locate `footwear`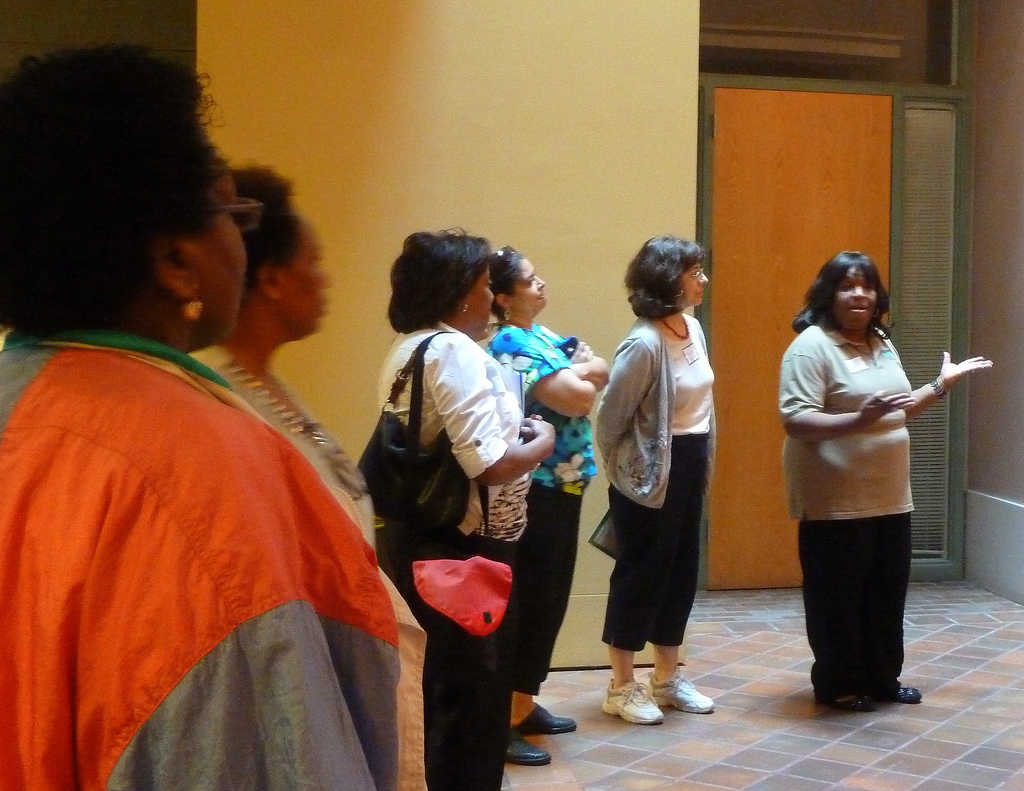
bbox(829, 674, 872, 710)
